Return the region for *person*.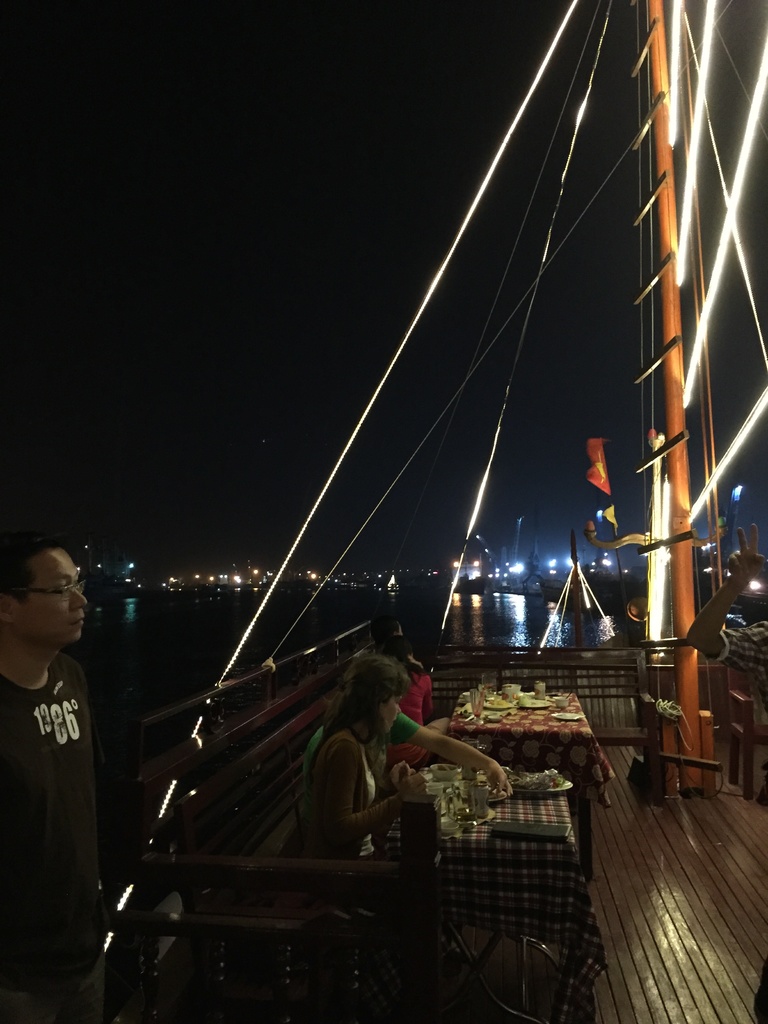
0,523,129,983.
